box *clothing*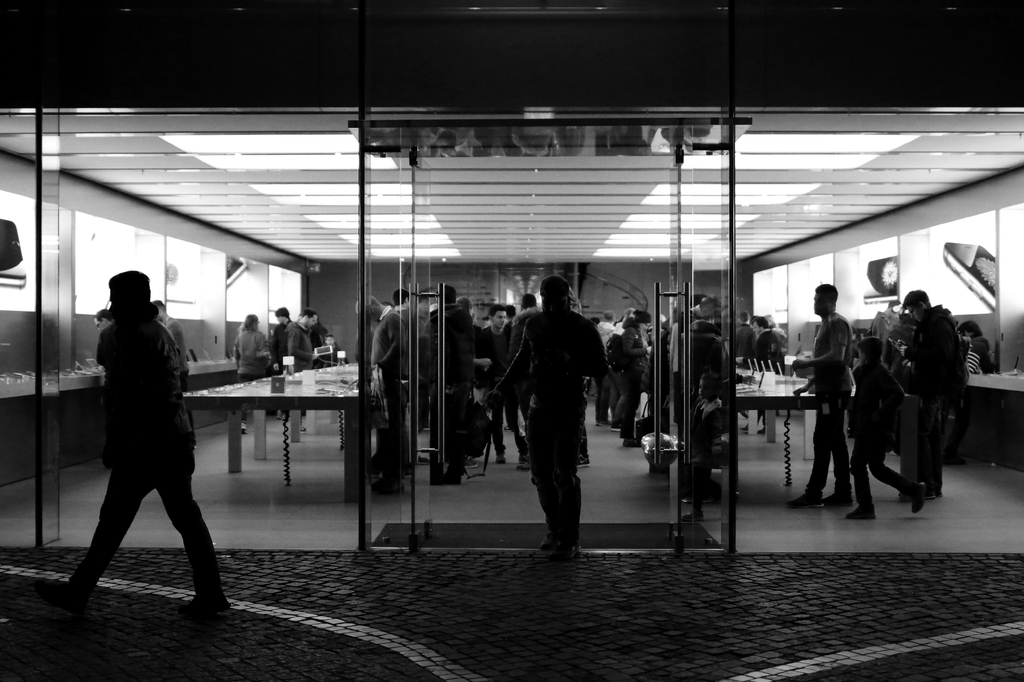
[x1=756, y1=331, x2=784, y2=424]
